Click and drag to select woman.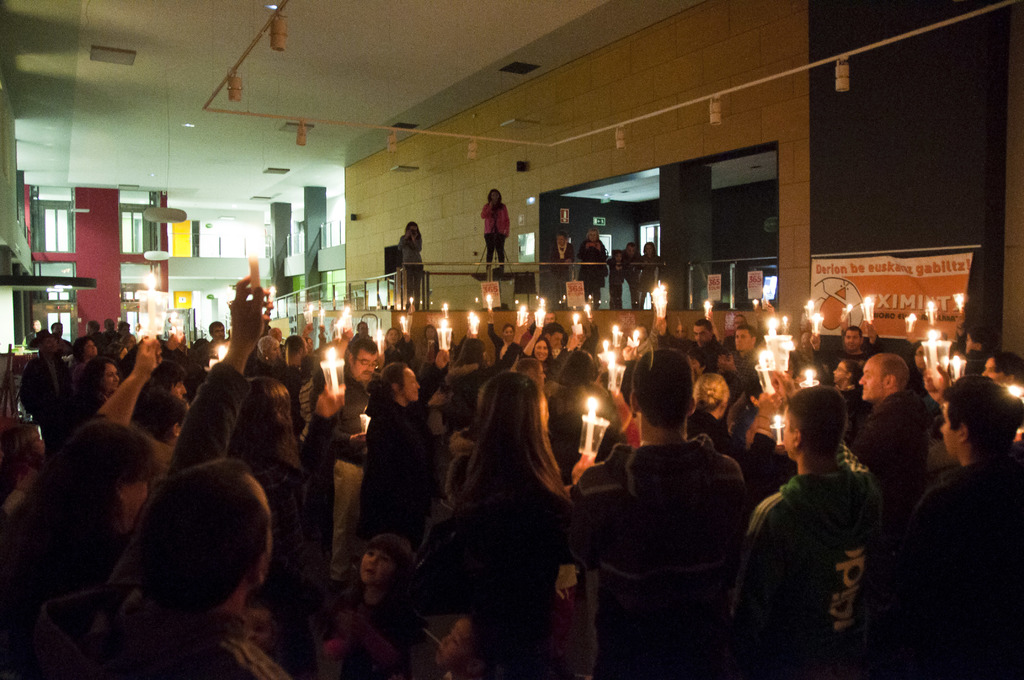
Selection: detection(578, 229, 607, 308).
